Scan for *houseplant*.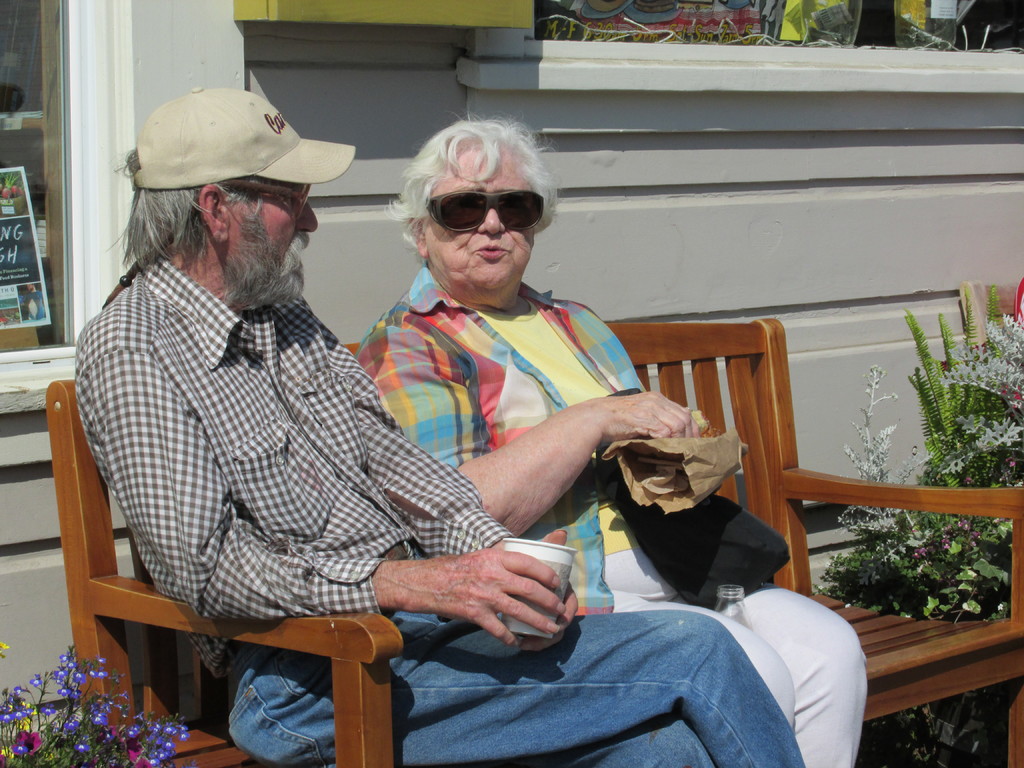
Scan result: 833,301,1023,759.
